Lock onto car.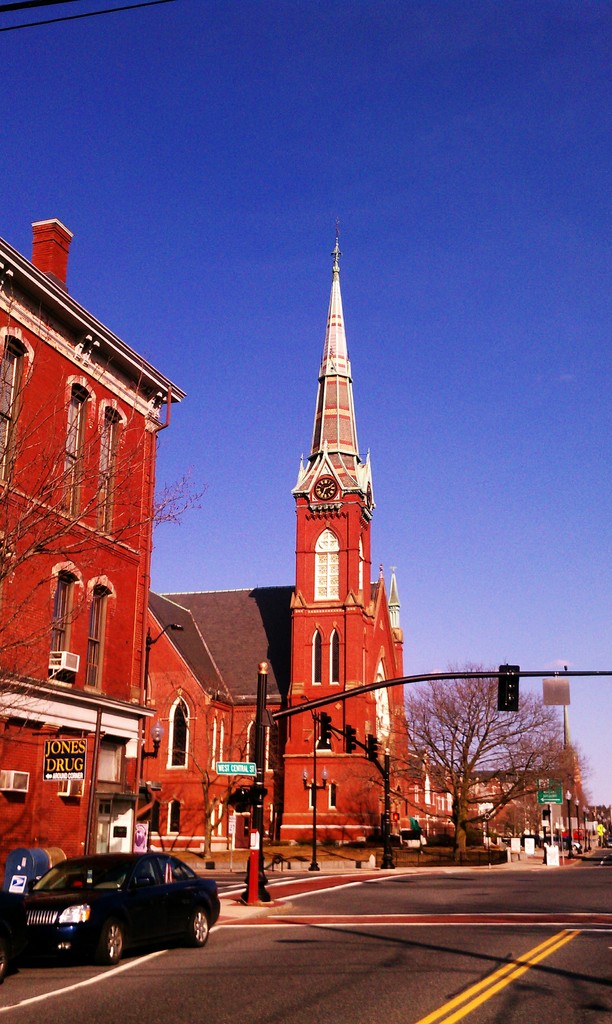
Locked: bbox=[0, 851, 228, 964].
